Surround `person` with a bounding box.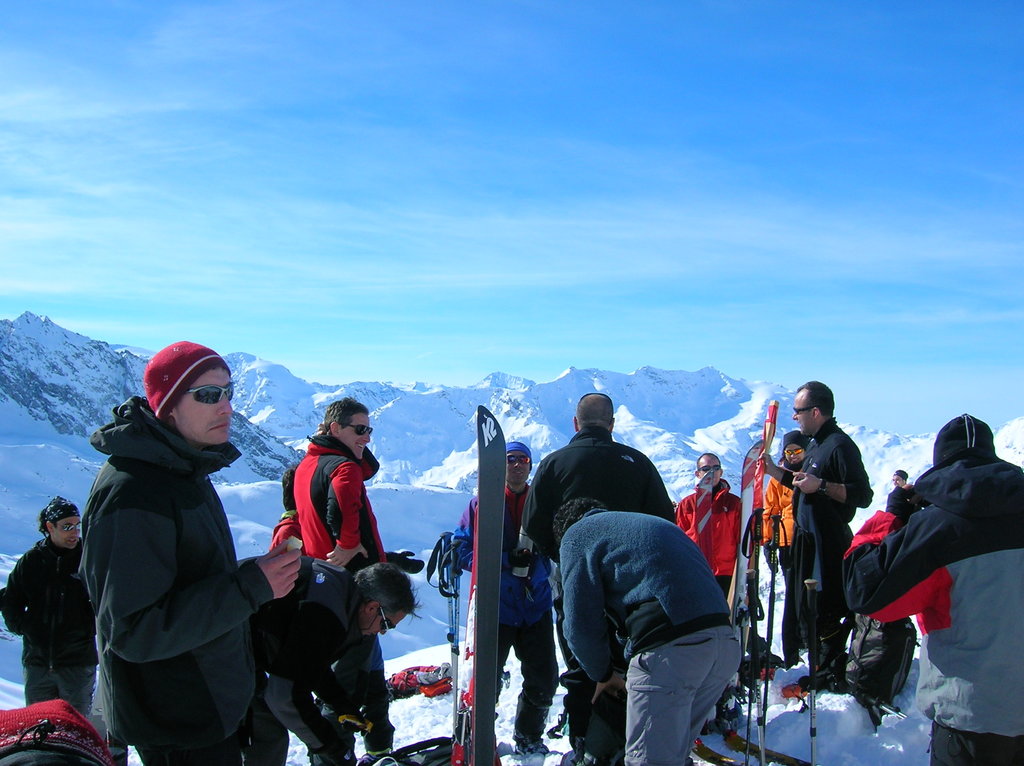
{"left": 245, "top": 559, "right": 421, "bottom": 765}.
